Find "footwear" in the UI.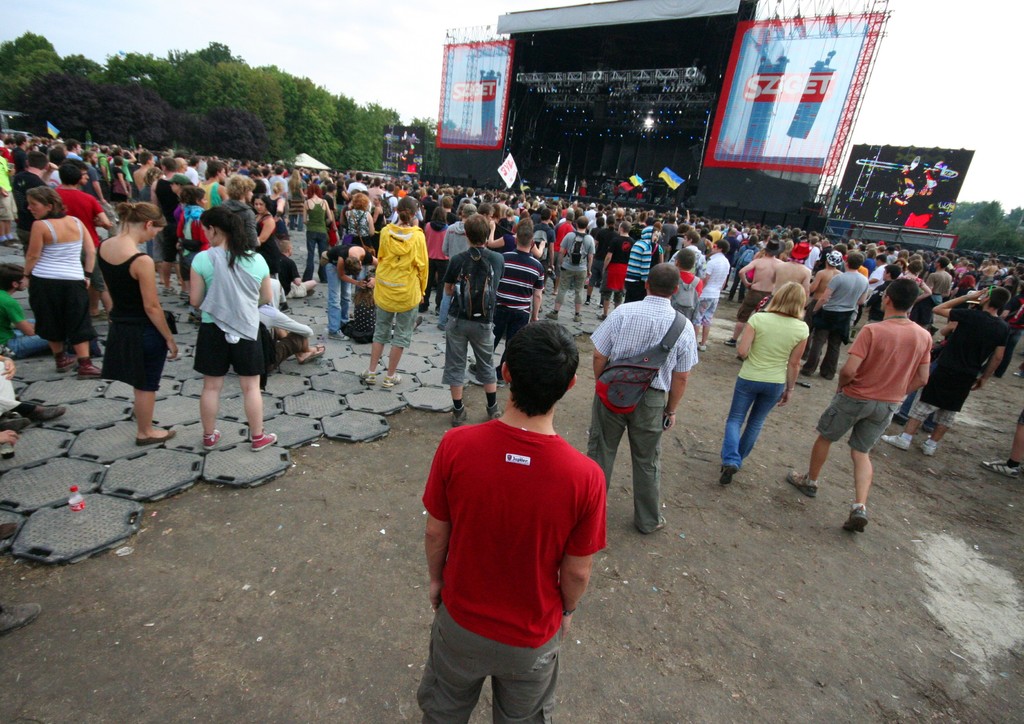
UI element at box=[163, 287, 177, 295].
